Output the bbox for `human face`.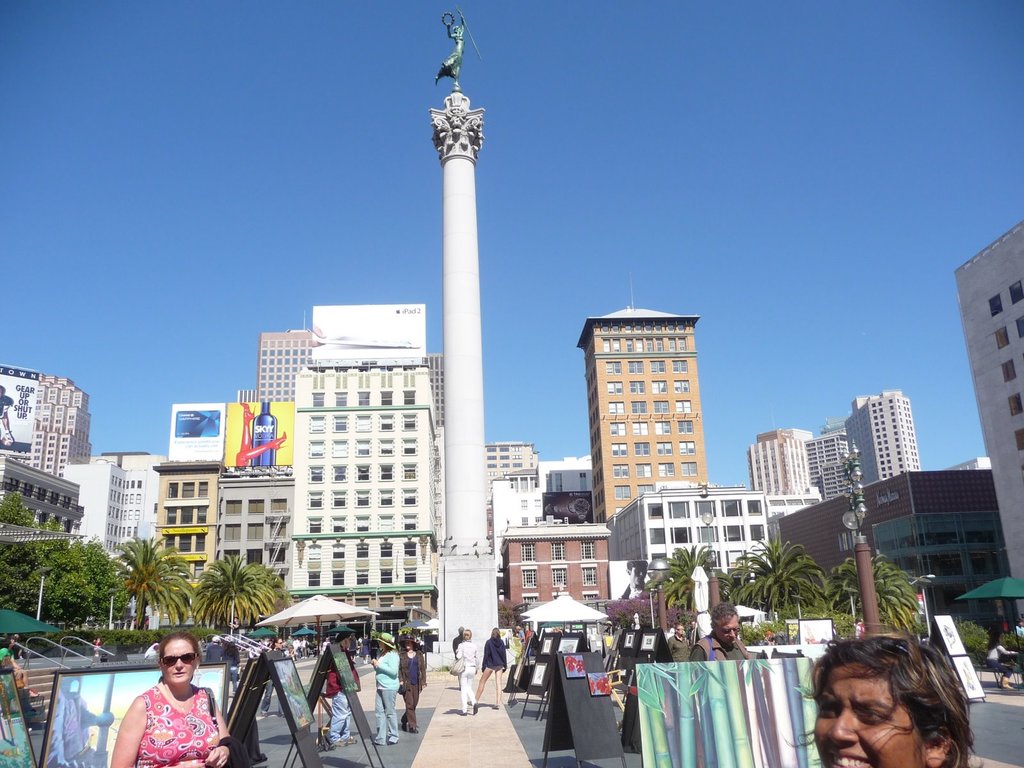
crop(161, 642, 199, 682).
